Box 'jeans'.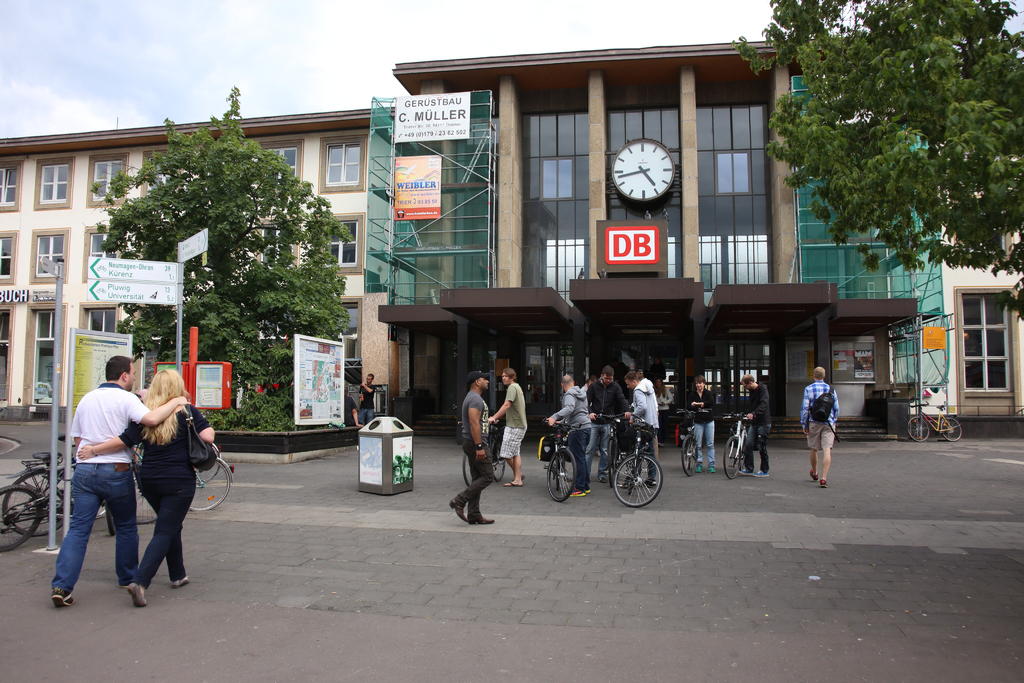
{"x1": 453, "y1": 443, "x2": 499, "y2": 511}.
